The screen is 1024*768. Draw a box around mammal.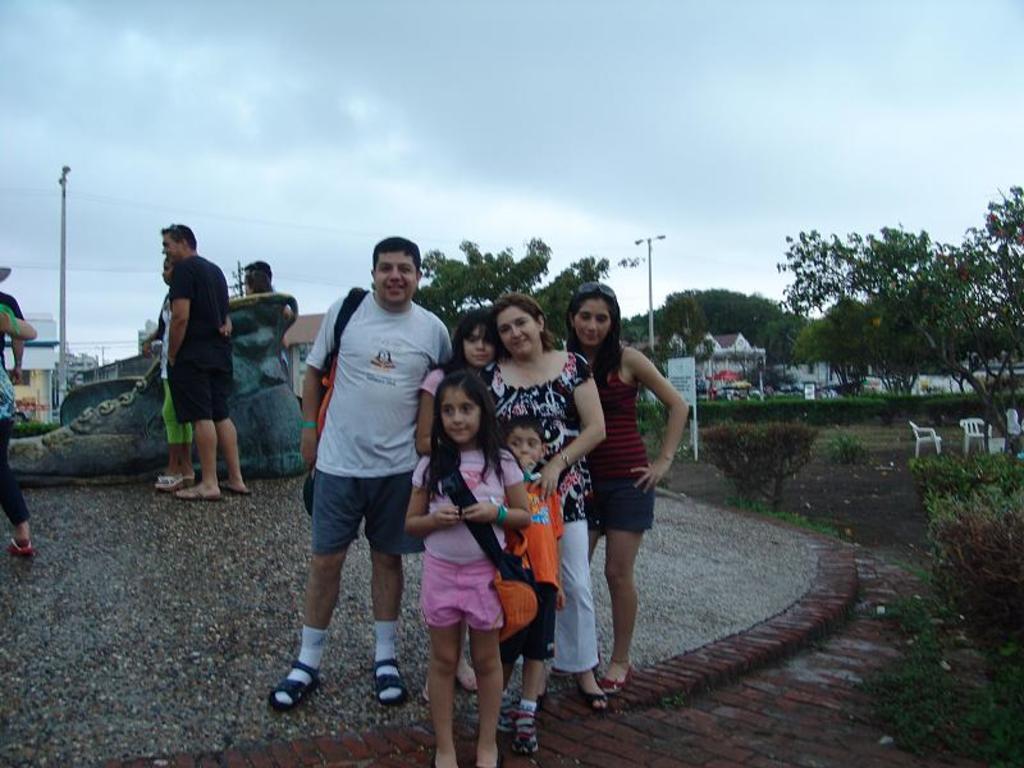
<bbox>242, 259, 276, 292</bbox>.
